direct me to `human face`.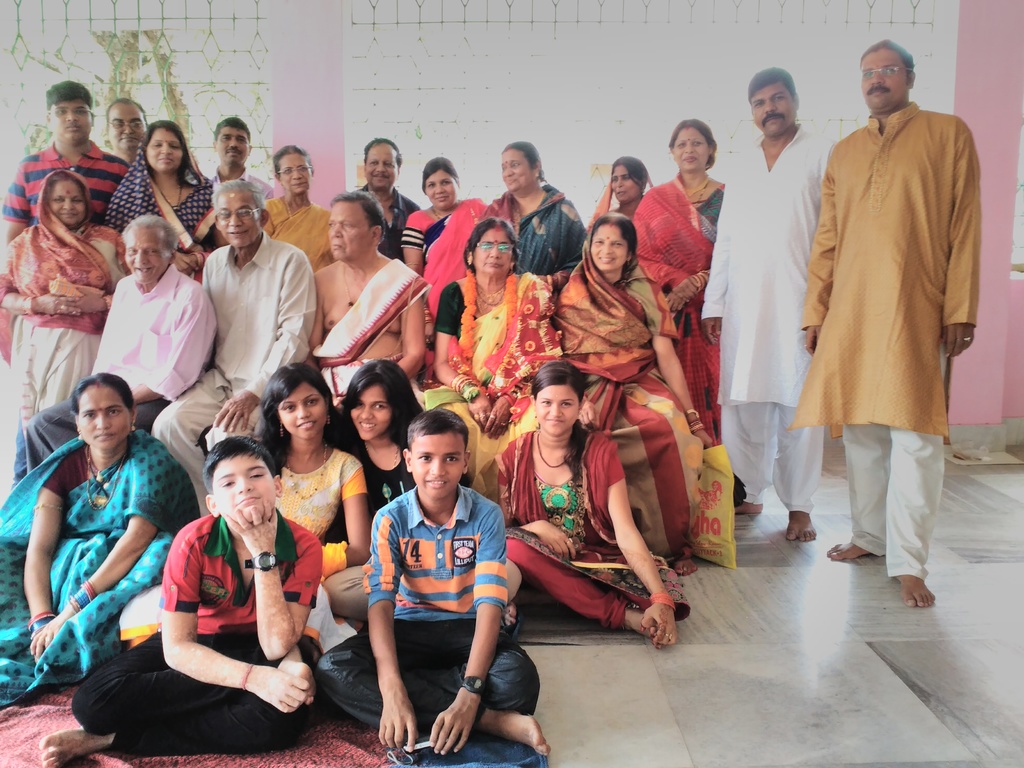
Direction: {"left": 218, "top": 191, "right": 263, "bottom": 247}.
